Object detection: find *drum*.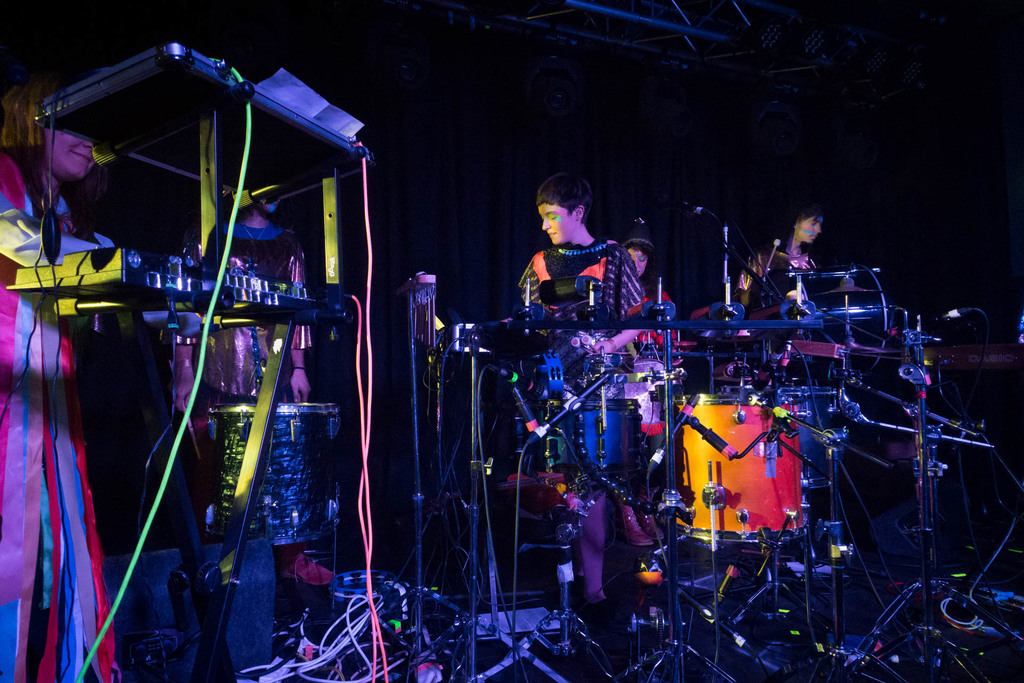
[x1=205, y1=399, x2=340, y2=548].
